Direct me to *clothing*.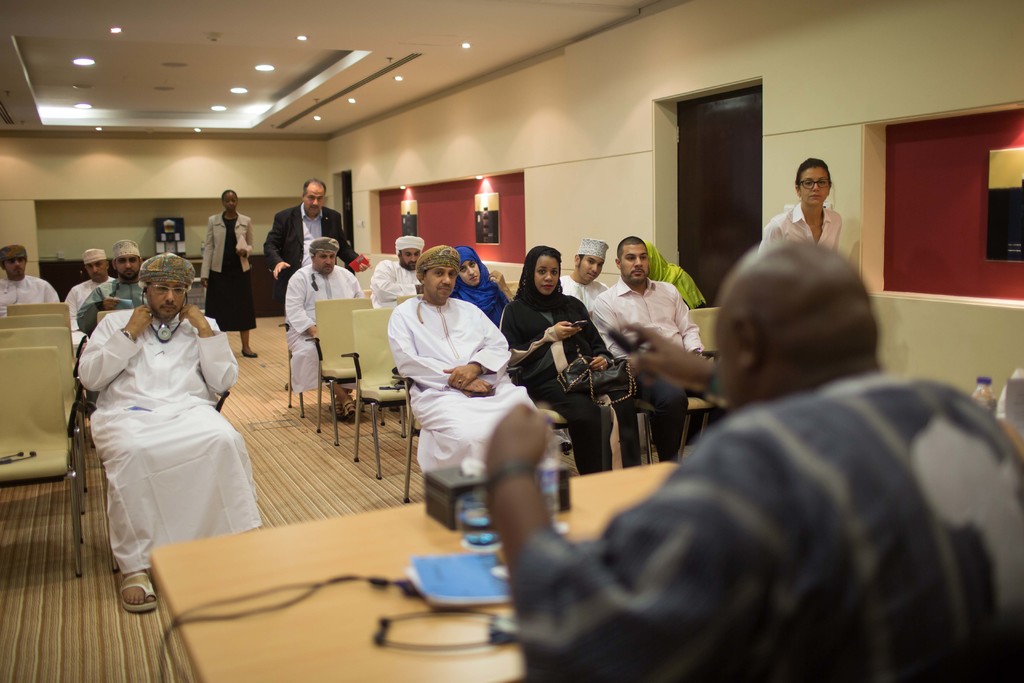
Direction: bbox=[596, 269, 735, 457].
